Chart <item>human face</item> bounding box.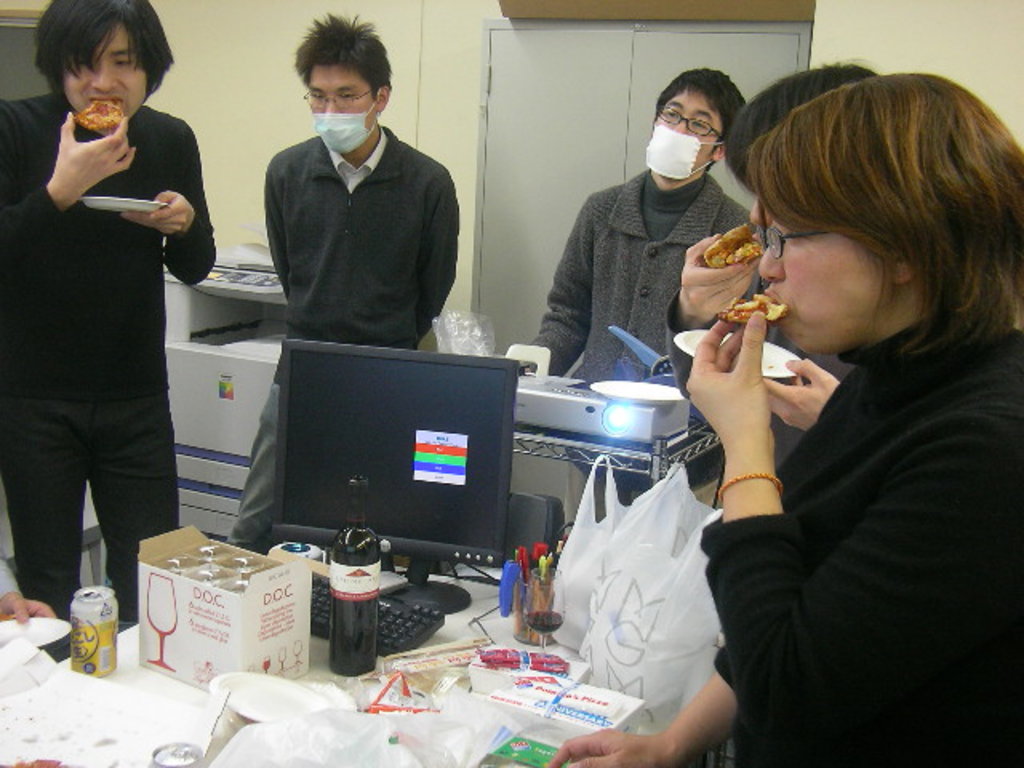
Charted: <bbox>294, 58, 382, 160</bbox>.
